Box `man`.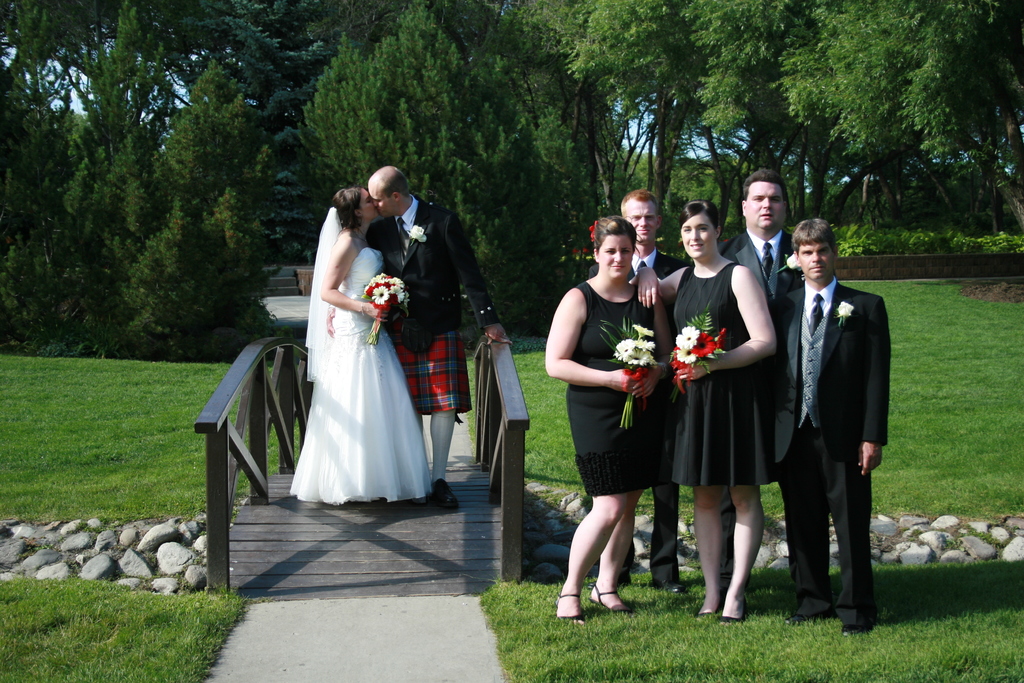
[586,191,691,597].
